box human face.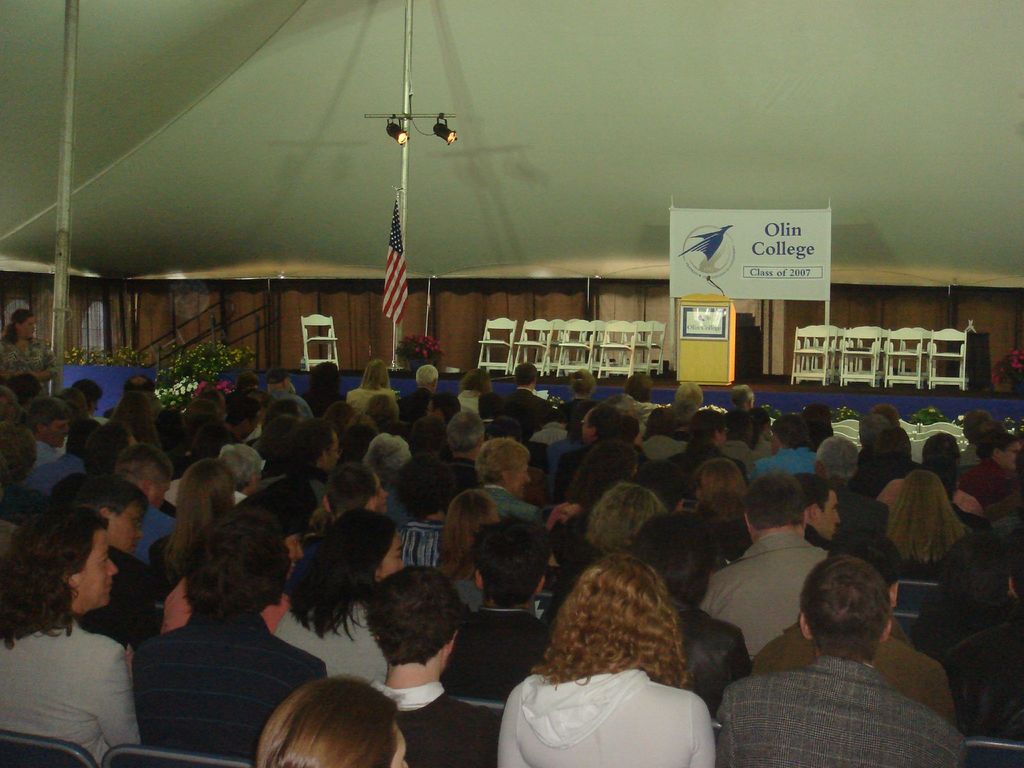
Rect(822, 484, 840, 544).
